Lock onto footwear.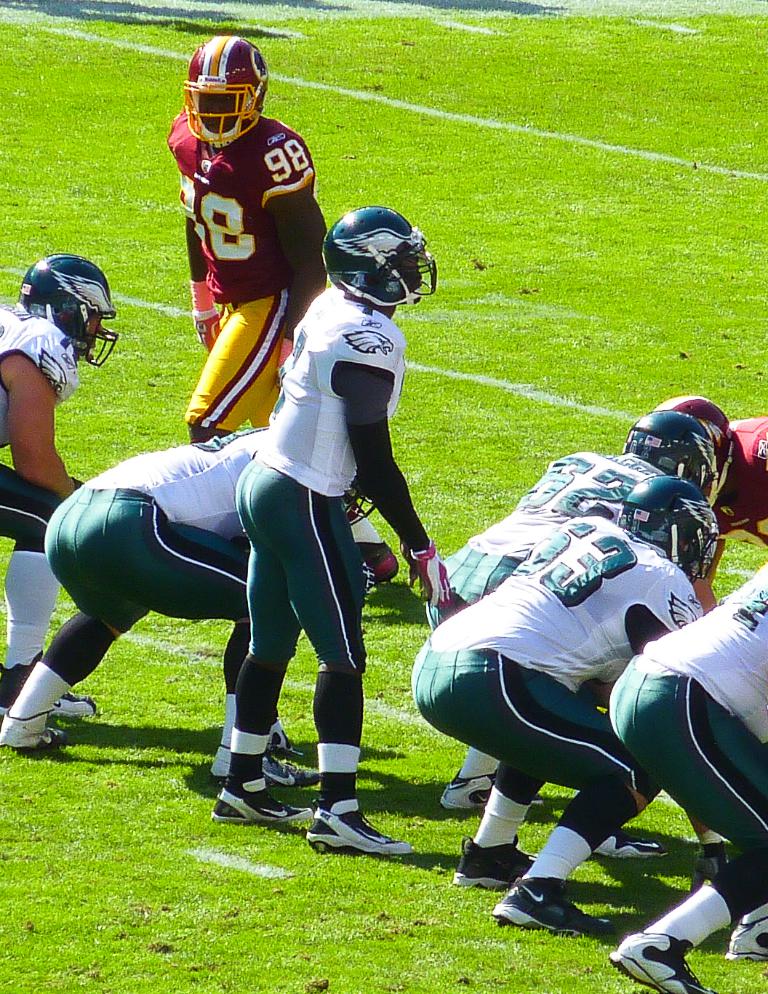
Locked: 212/788/312/827.
